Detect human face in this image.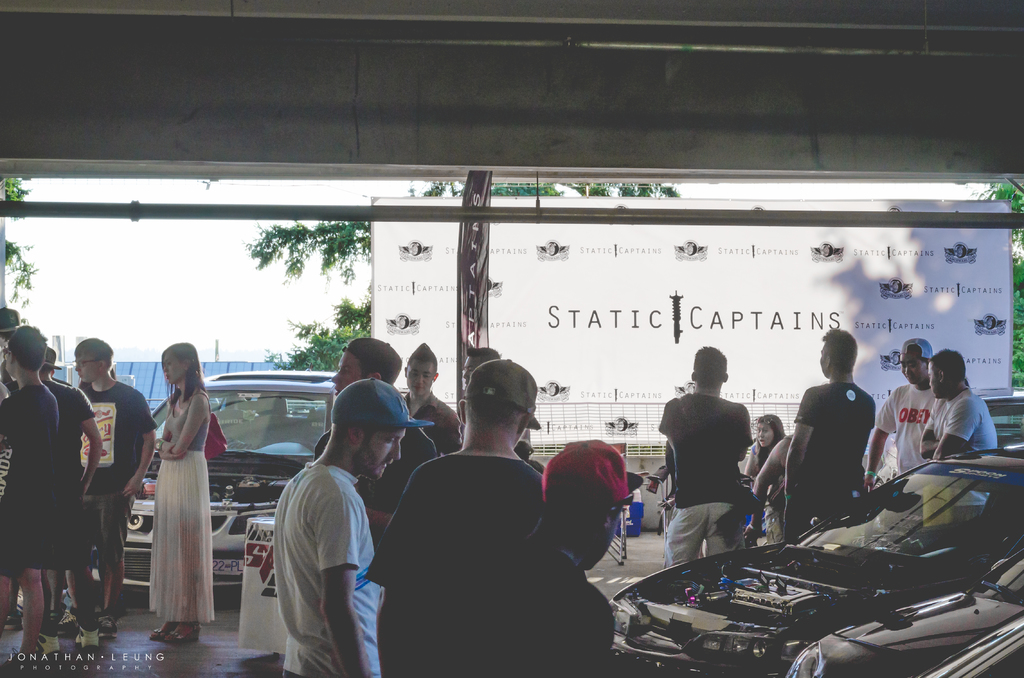
Detection: [left=404, top=361, right=435, bottom=396].
